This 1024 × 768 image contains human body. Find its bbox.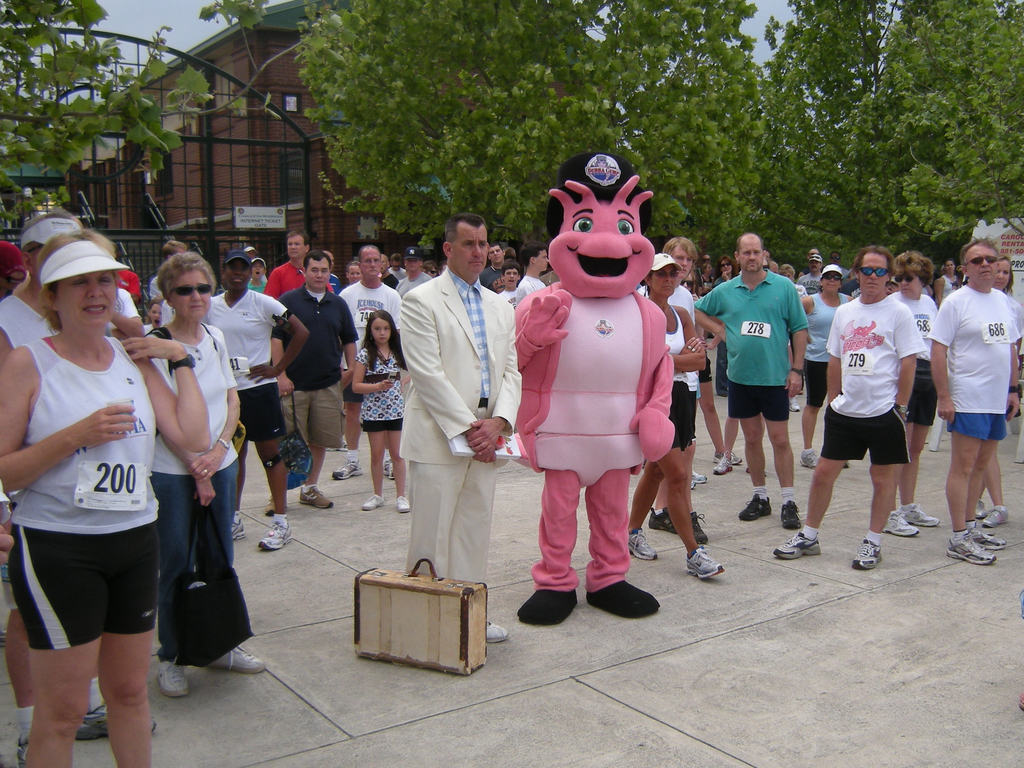
[x1=500, y1=288, x2=517, y2=316].
